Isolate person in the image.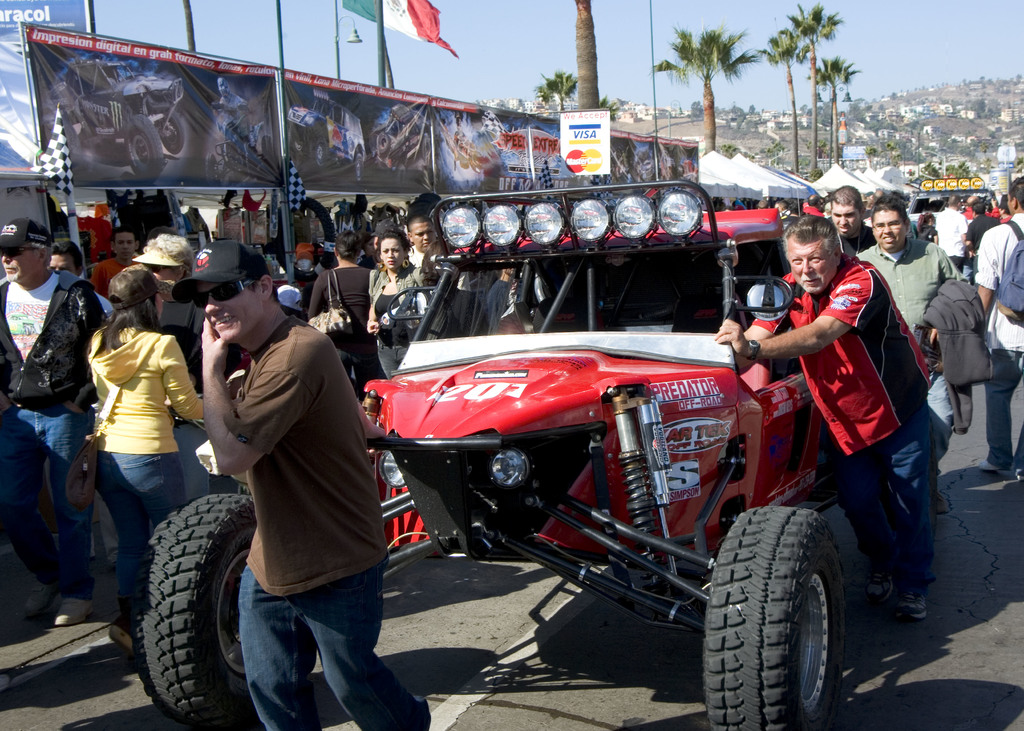
Isolated region: BBox(83, 264, 196, 606).
